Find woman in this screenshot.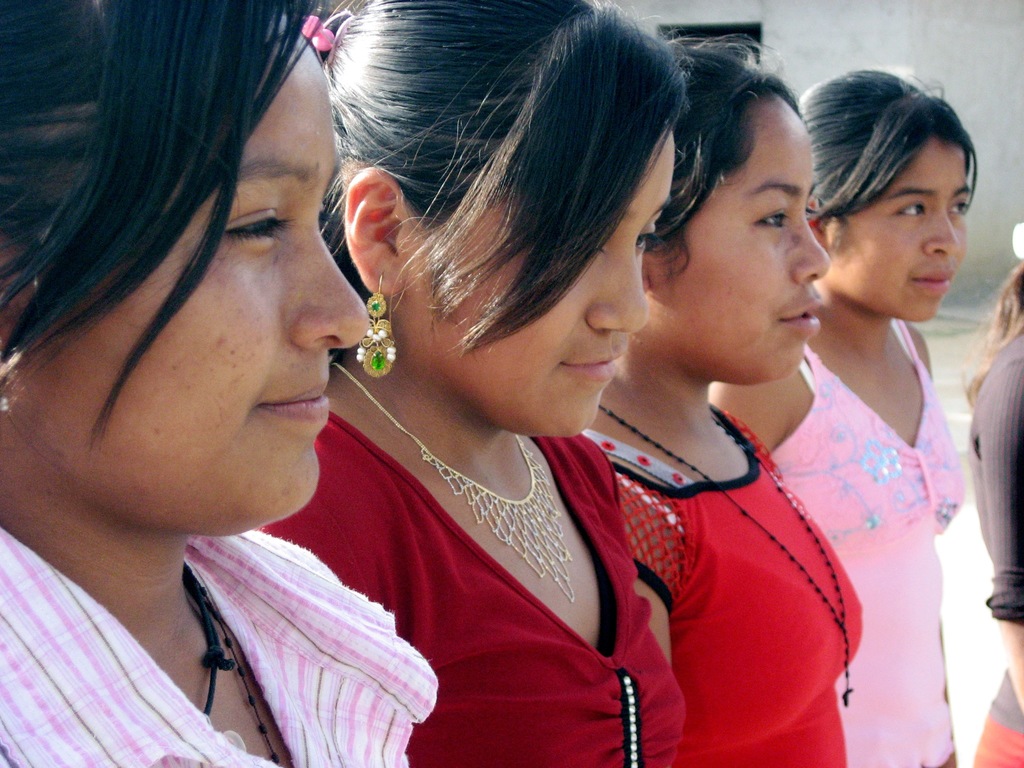
The bounding box for woman is x1=256 y1=0 x2=695 y2=767.
